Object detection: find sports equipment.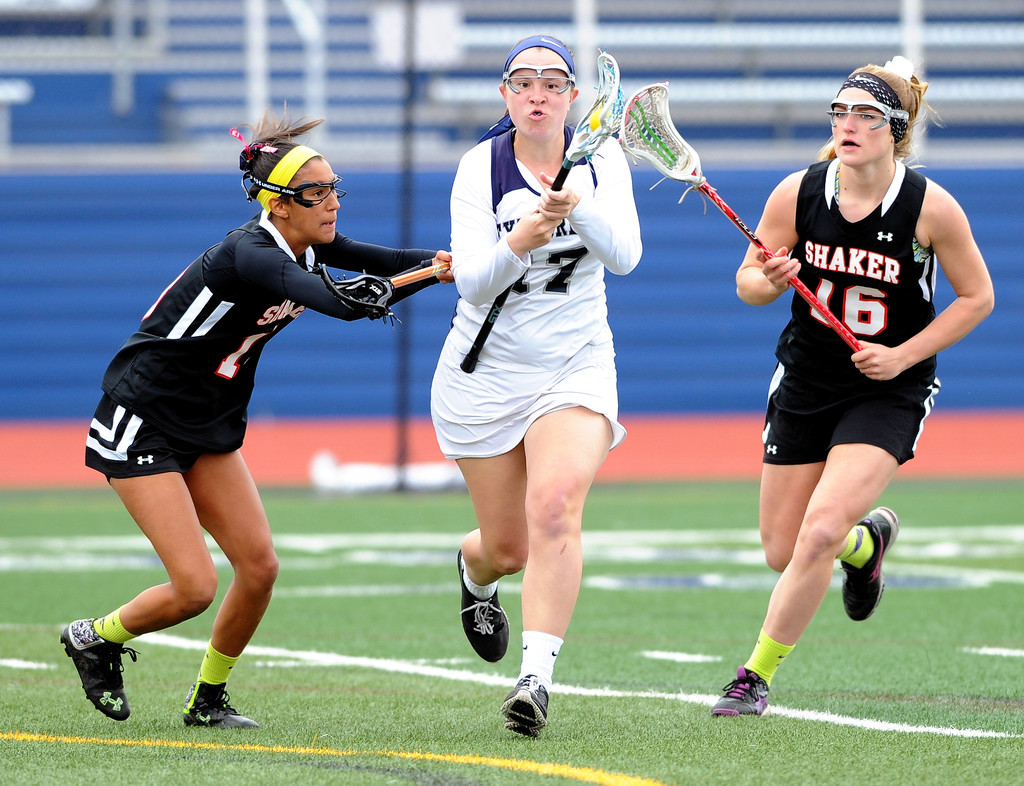
x1=501, y1=678, x2=555, y2=746.
